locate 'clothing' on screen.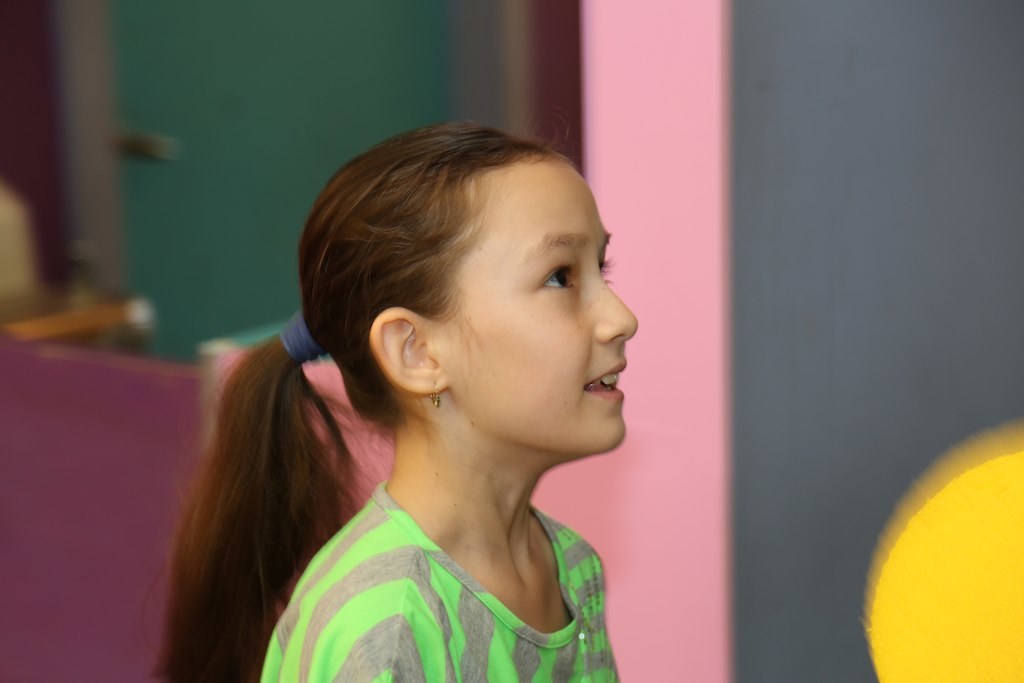
On screen at bbox(260, 484, 618, 682).
